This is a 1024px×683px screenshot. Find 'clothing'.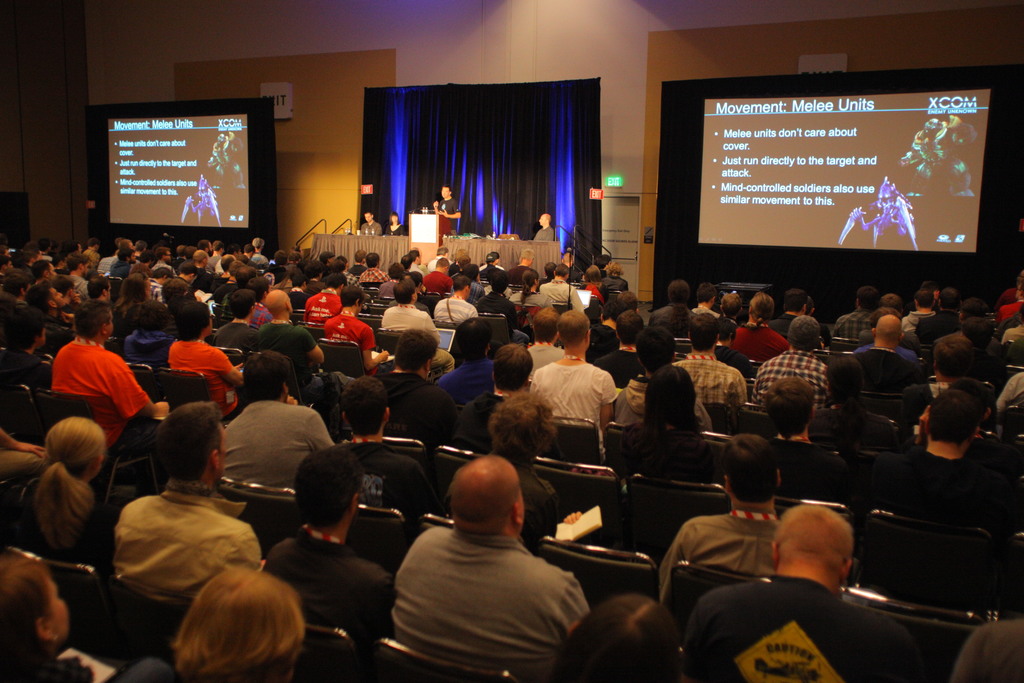
Bounding box: 262:524:390:645.
